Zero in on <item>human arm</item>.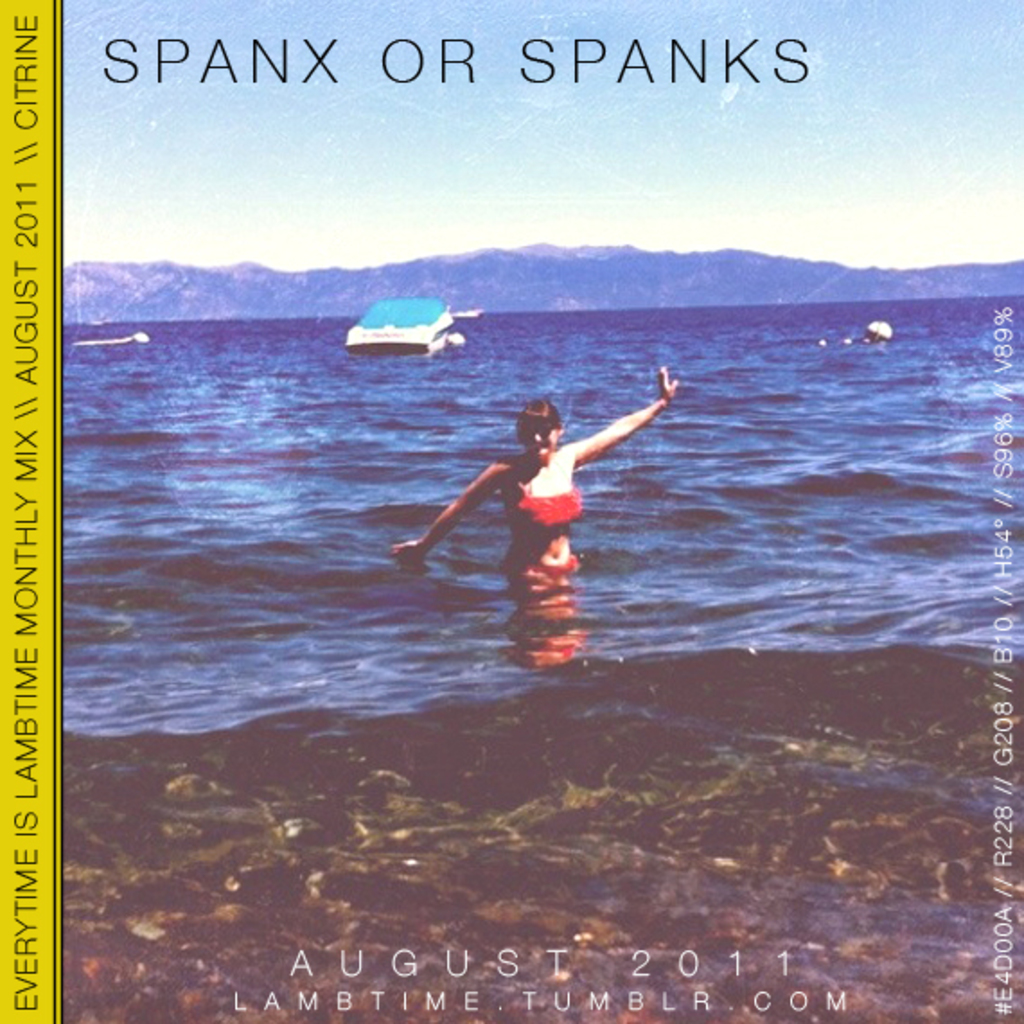
Zeroed in: select_region(564, 354, 684, 480).
